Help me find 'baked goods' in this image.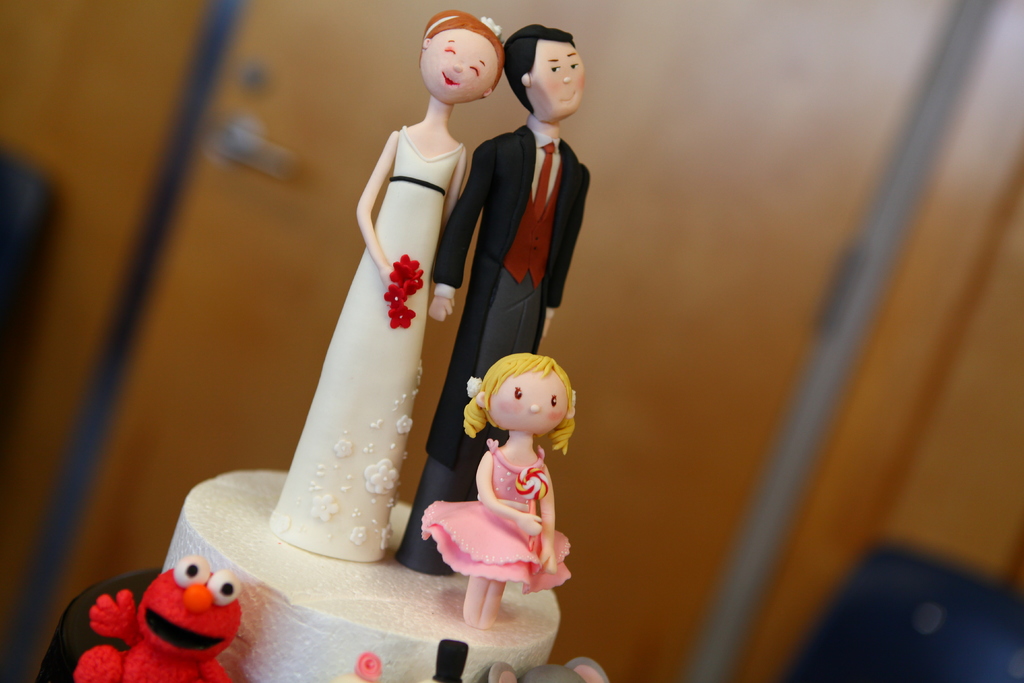
Found it: (x1=41, y1=13, x2=586, y2=682).
